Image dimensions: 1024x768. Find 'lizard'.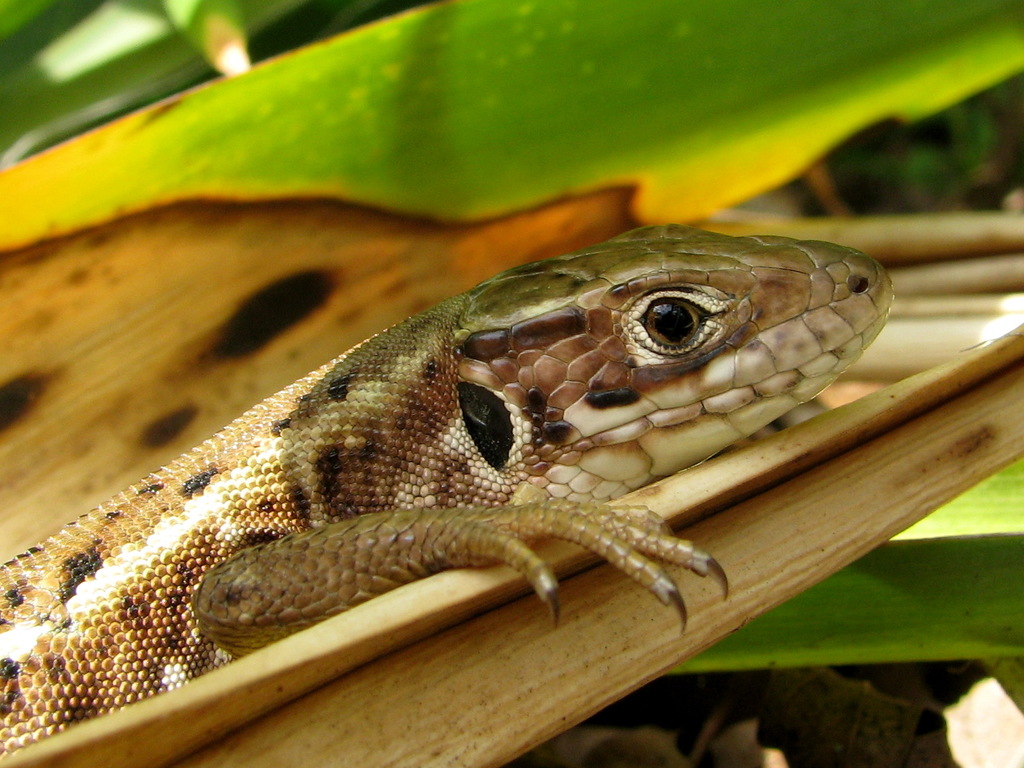
Rect(11, 227, 876, 702).
